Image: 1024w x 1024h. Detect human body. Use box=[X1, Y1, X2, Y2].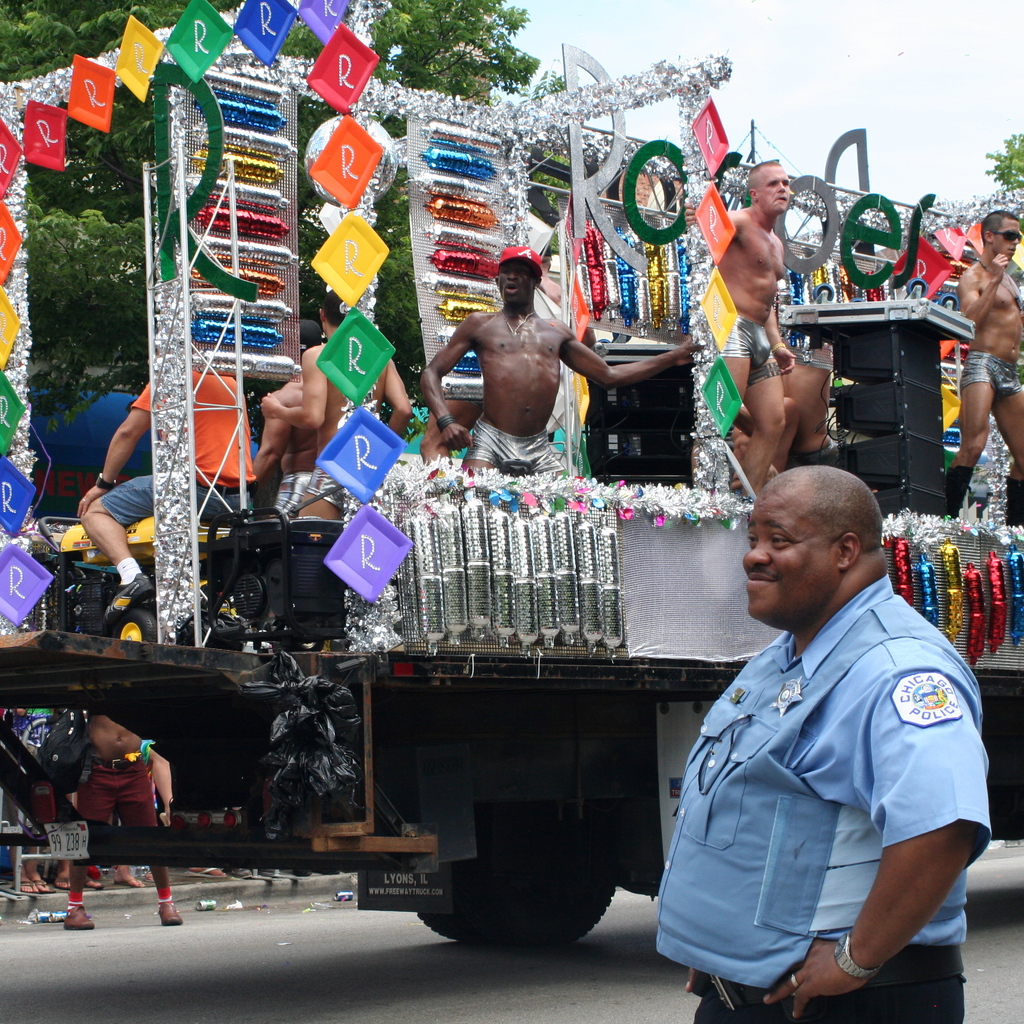
box=[959, 204, 1023, 505].
